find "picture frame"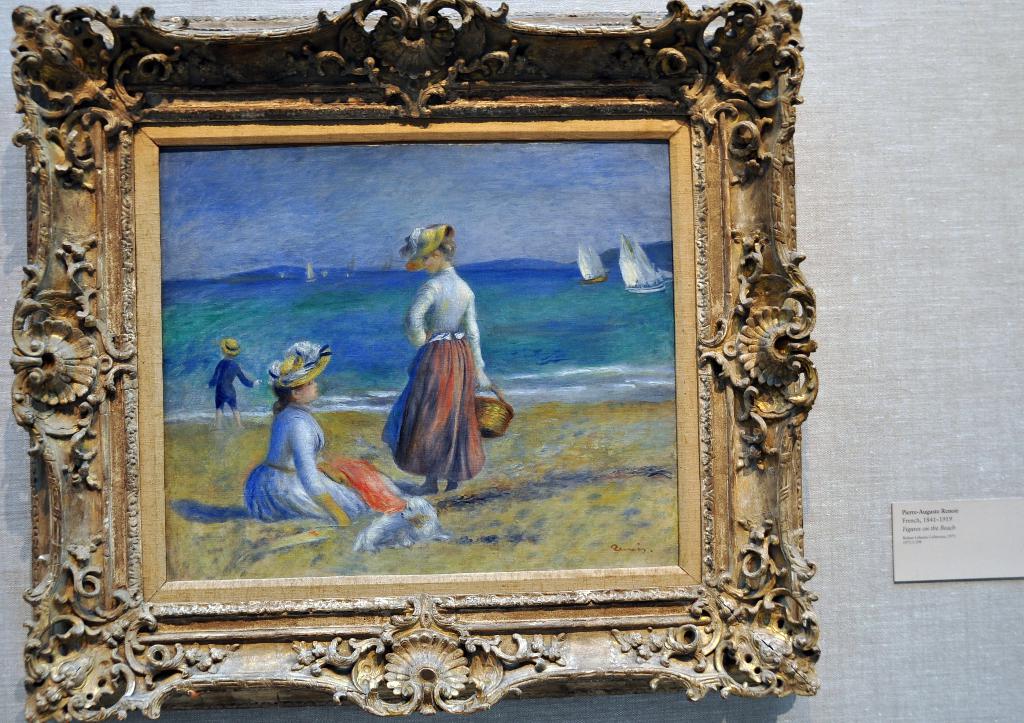
bbox=(14, 0, 820, 722)
